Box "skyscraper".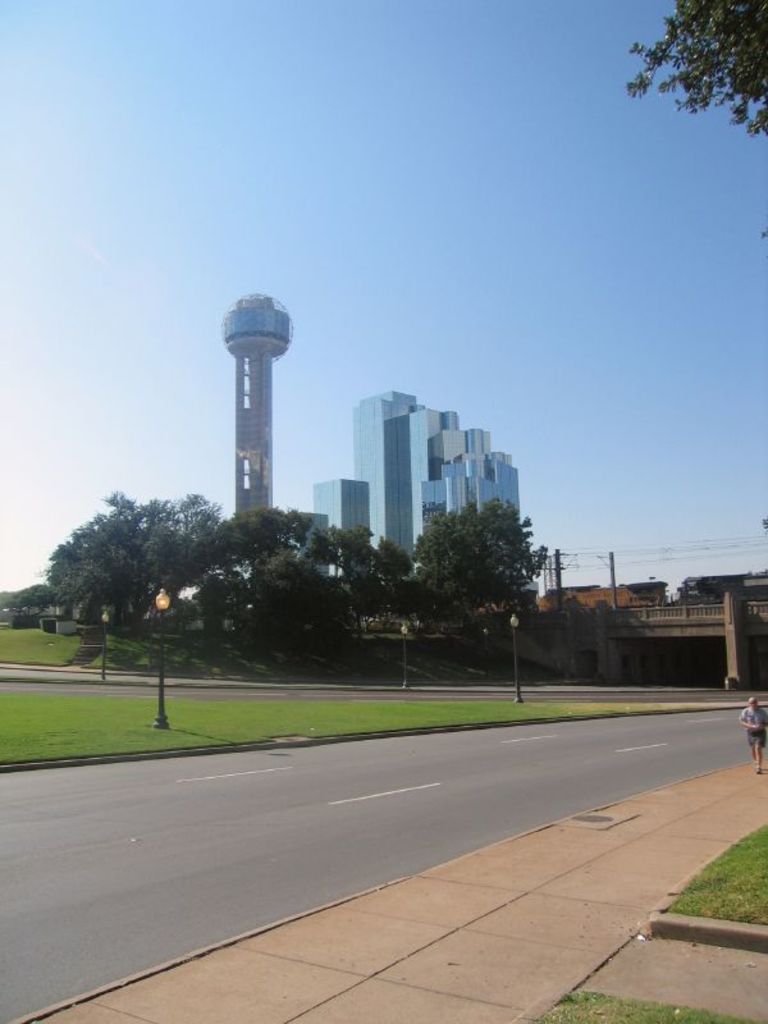
locate(306, 475, 375, 556).
